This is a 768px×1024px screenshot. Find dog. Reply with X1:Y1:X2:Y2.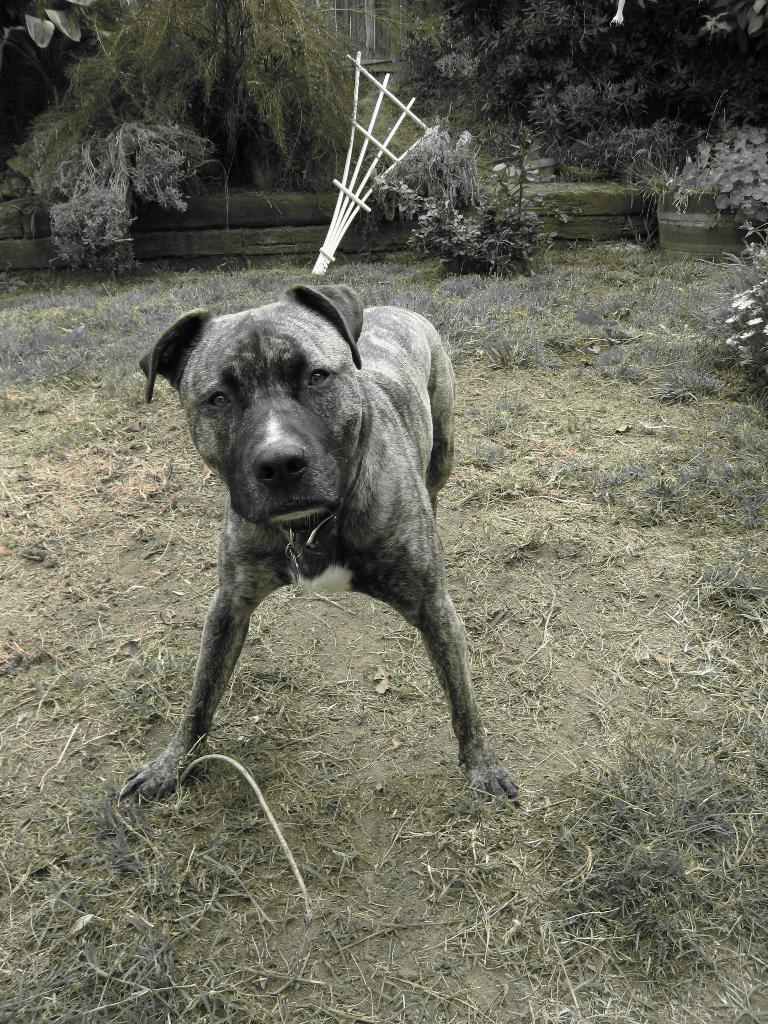
119:282:520:812.
